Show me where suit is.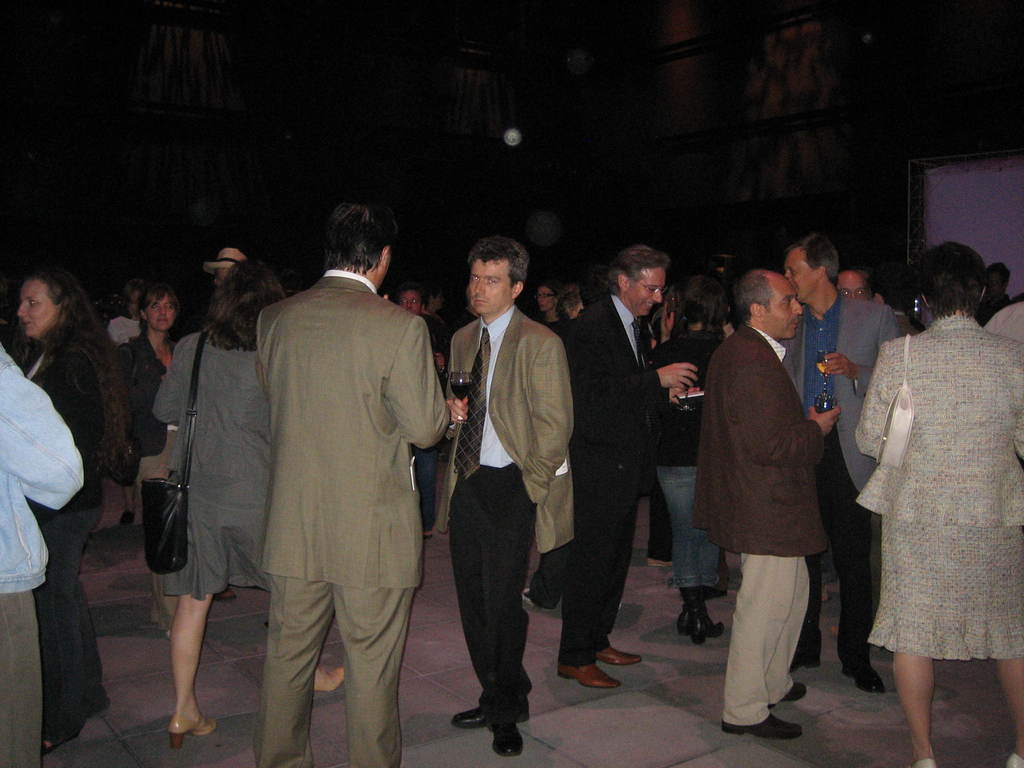
suit is at crop(255, 269, 452, 767).
